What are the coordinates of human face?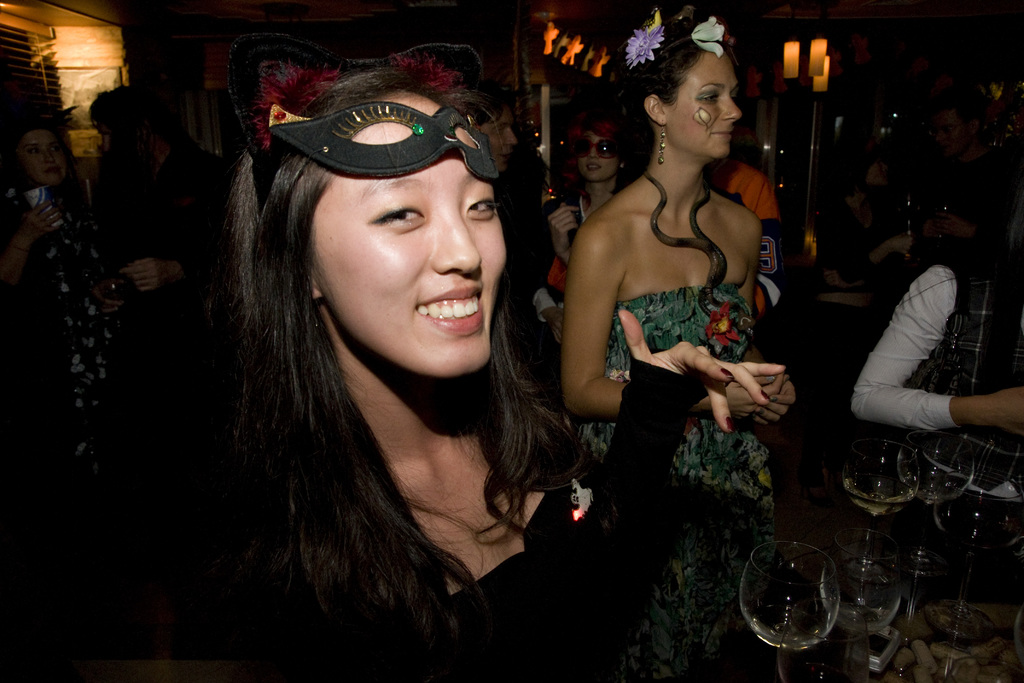
(929,115,964,160).
